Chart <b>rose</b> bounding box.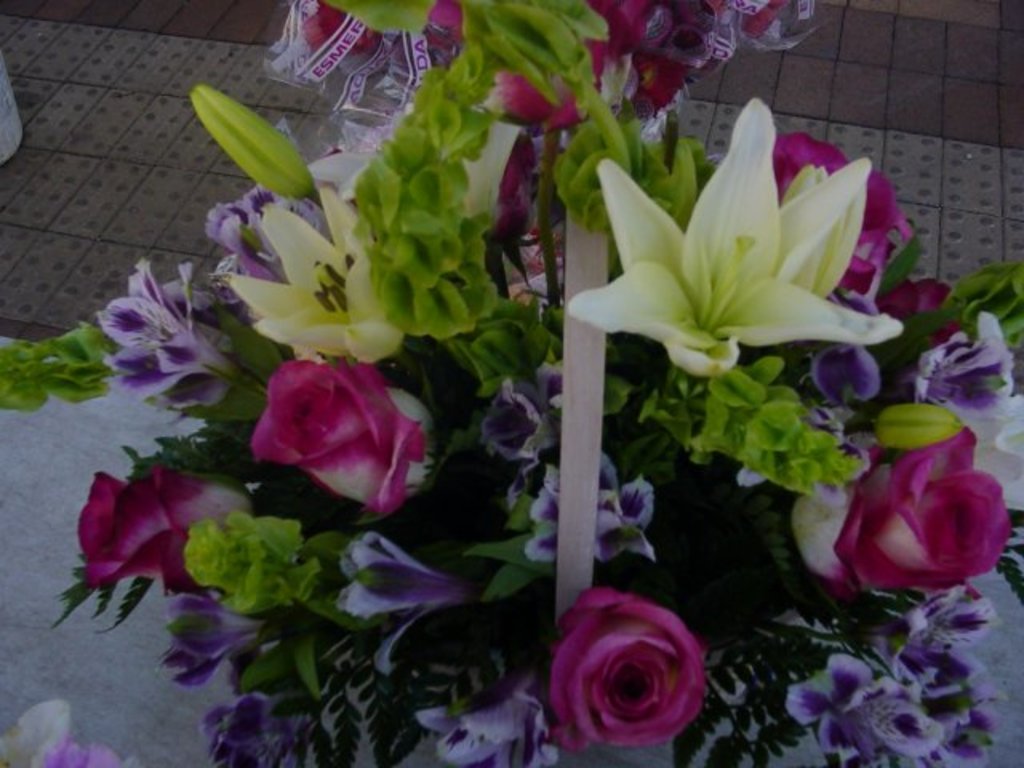
Charted: <region>250, 360, 445, 514</region>.
